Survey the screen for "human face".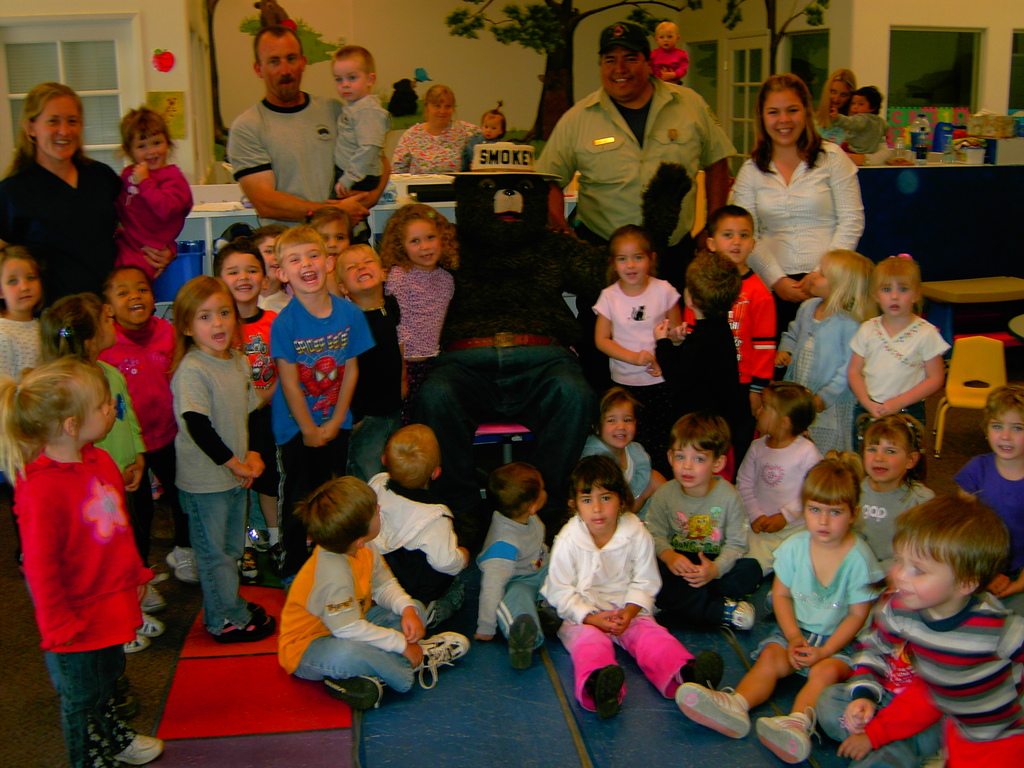
Survey found: (671,438,716,488).
